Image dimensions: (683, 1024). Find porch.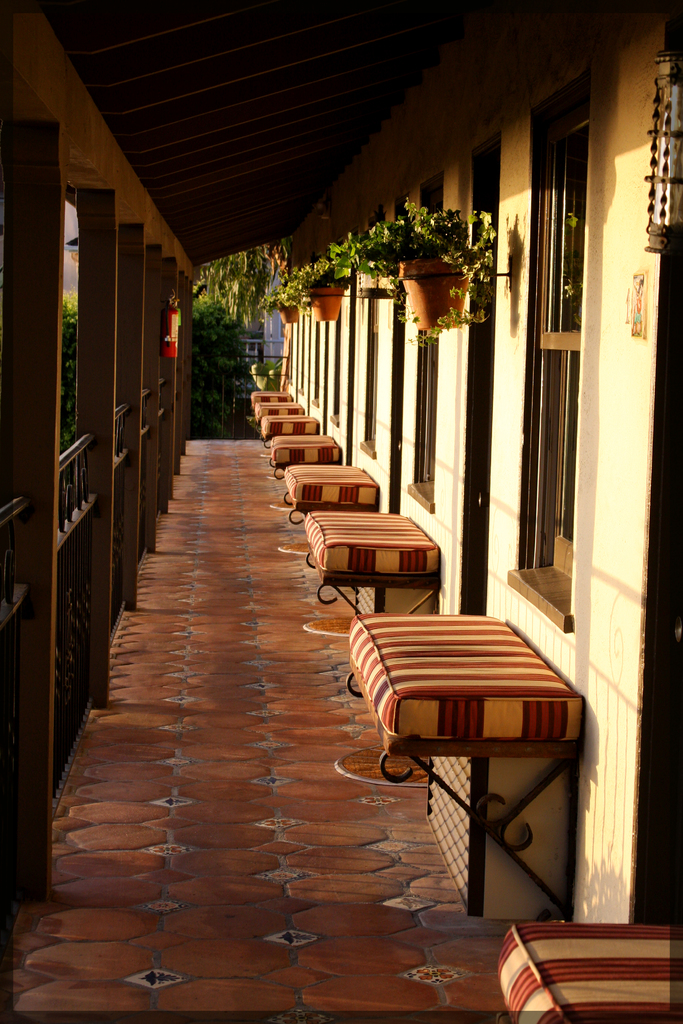
bbox=[0, 340, 215, 974].
